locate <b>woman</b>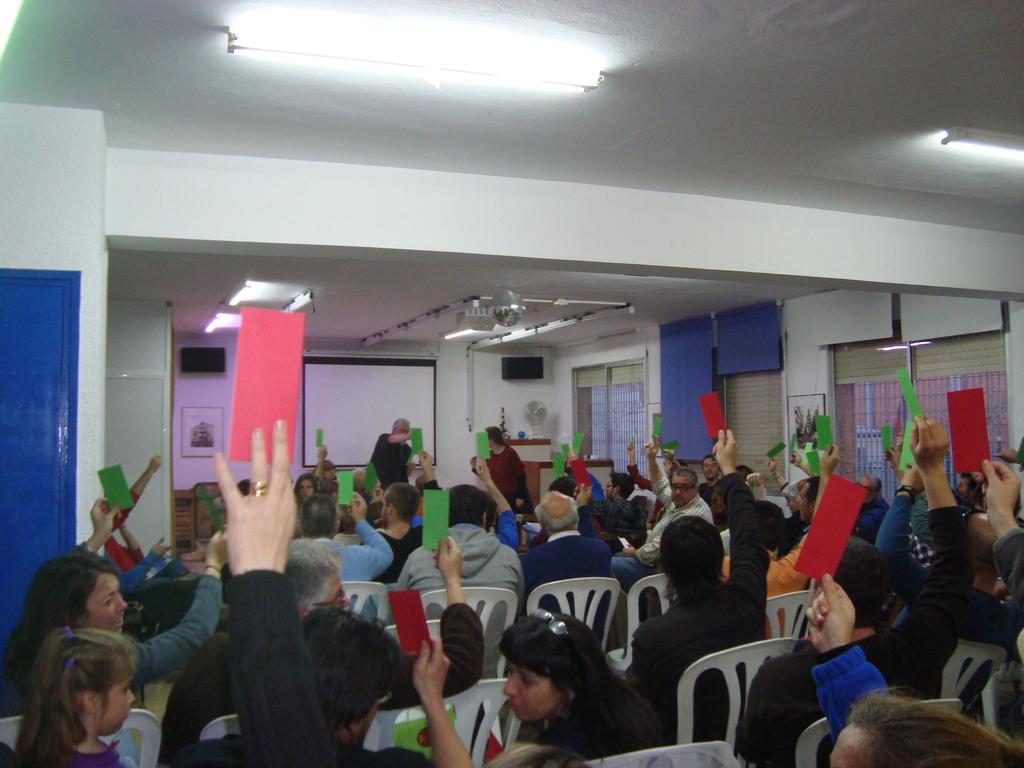
box=[627, 429, 769, 708]
